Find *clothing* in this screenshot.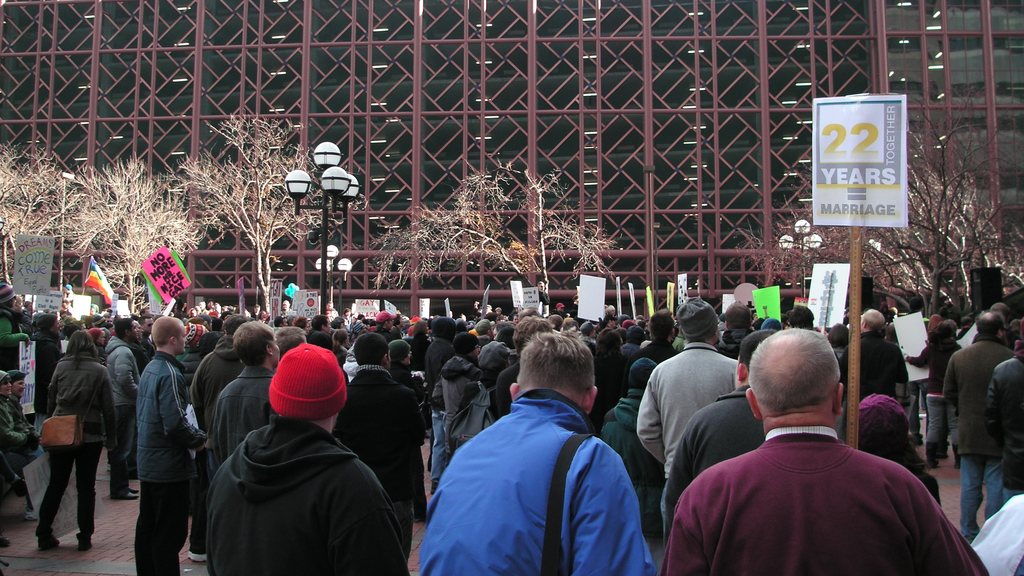
The bounding box for *clothing* is bbox=(616, 380, 649, 477).
